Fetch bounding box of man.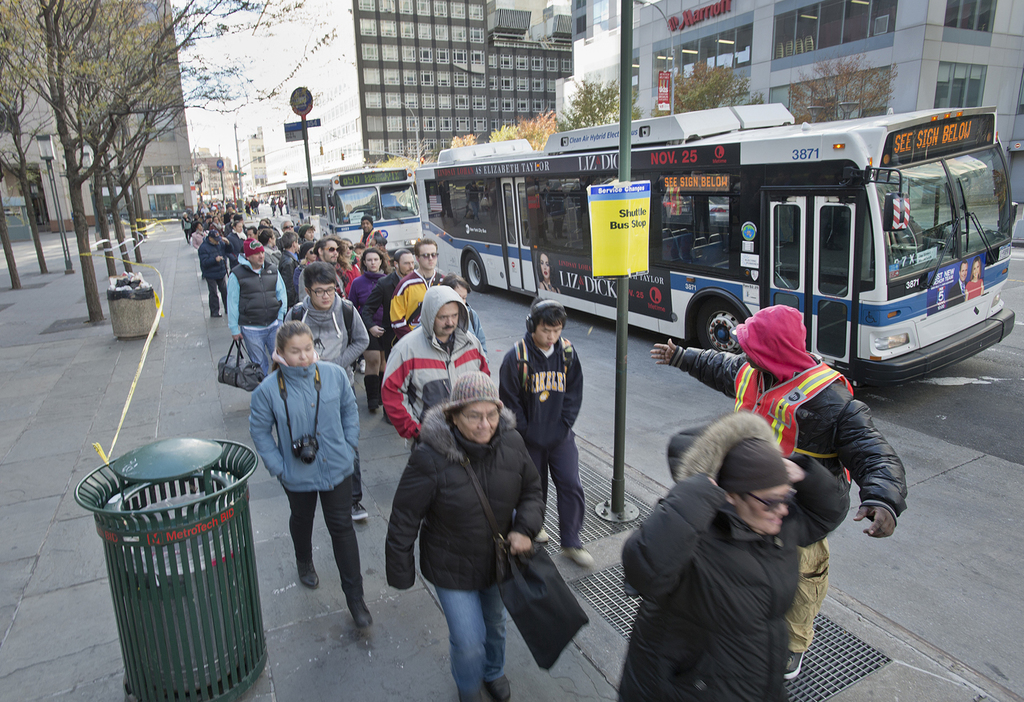
Bbox: BBox(295, 240, 340, 302).
